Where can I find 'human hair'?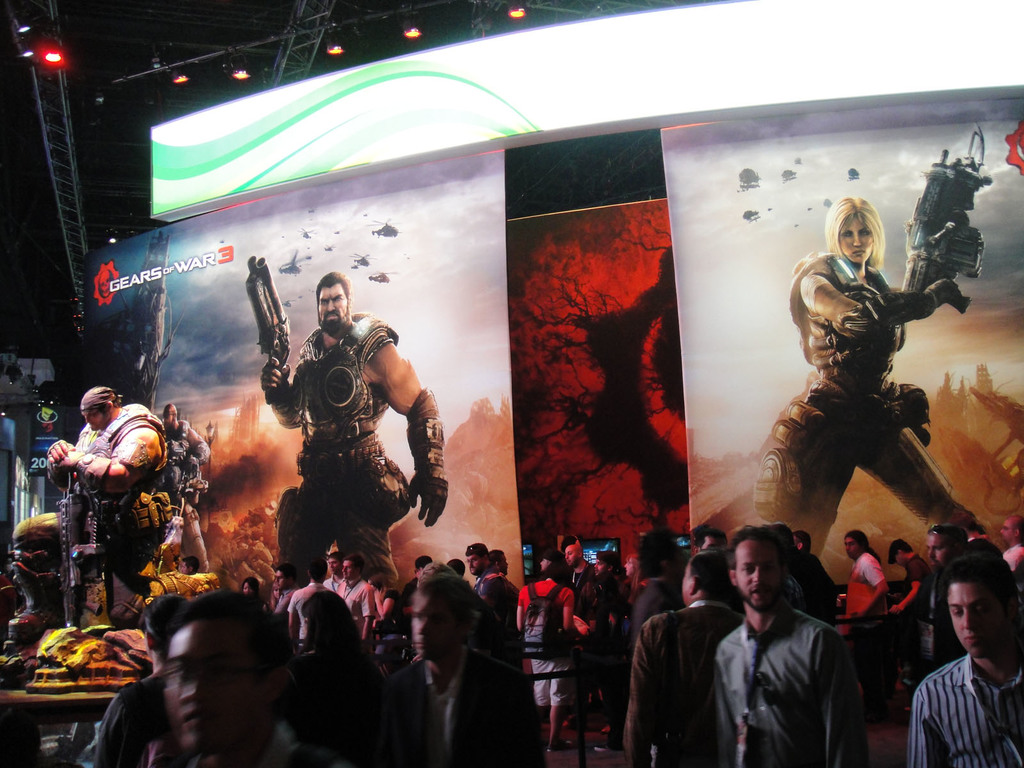
You can find it at locate(725, 524, 786, 580).
